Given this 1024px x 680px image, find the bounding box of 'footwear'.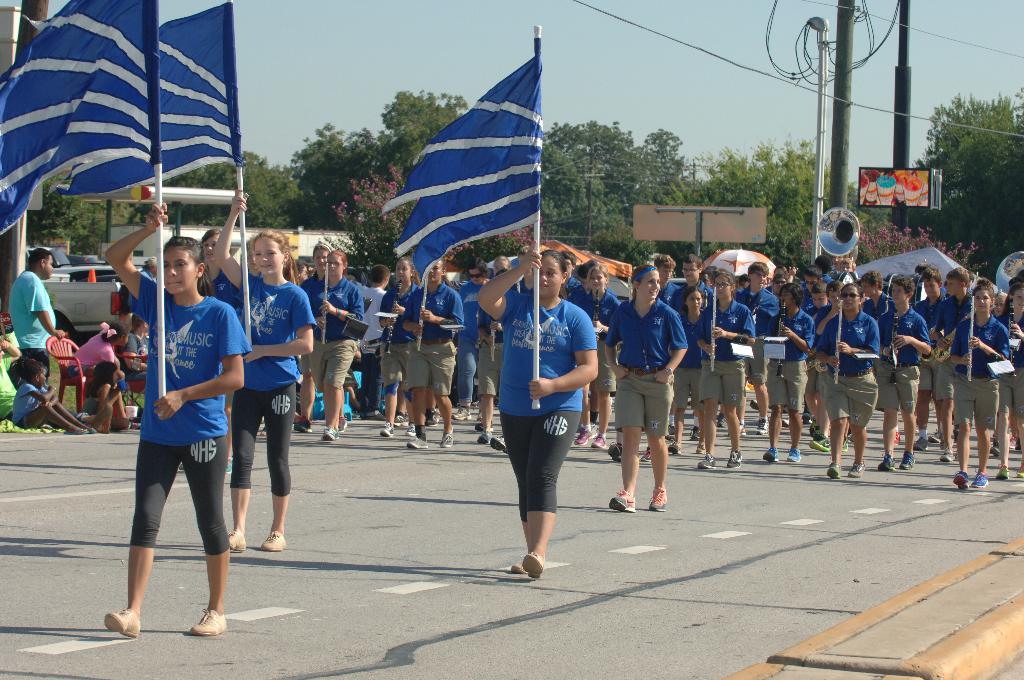
region(58, 428, 87, 435).
